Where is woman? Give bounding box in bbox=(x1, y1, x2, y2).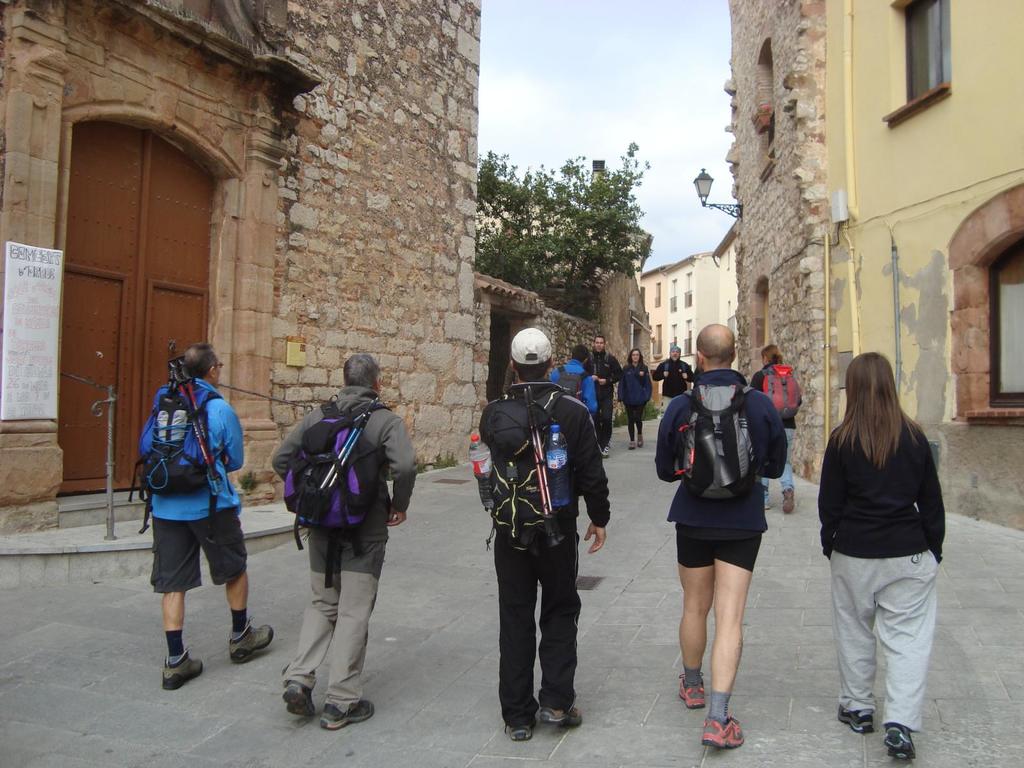
bbox=(815, 346, 953, 759).
